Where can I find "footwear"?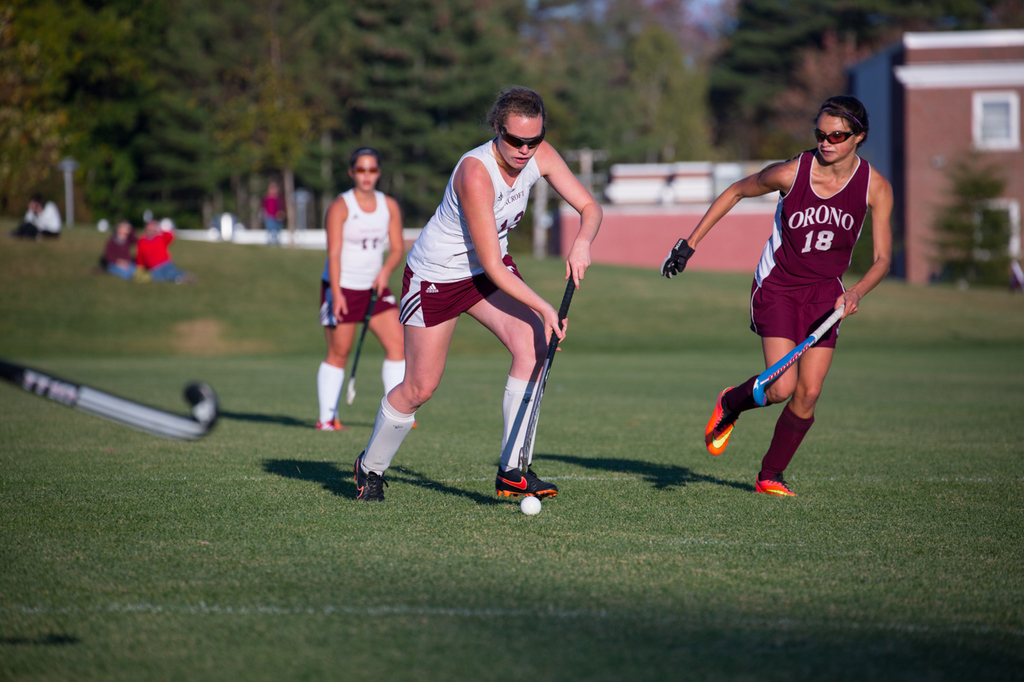
You can find it at {"x1": 314, "y1": 415, "x2": 346, "y2": 432}.
